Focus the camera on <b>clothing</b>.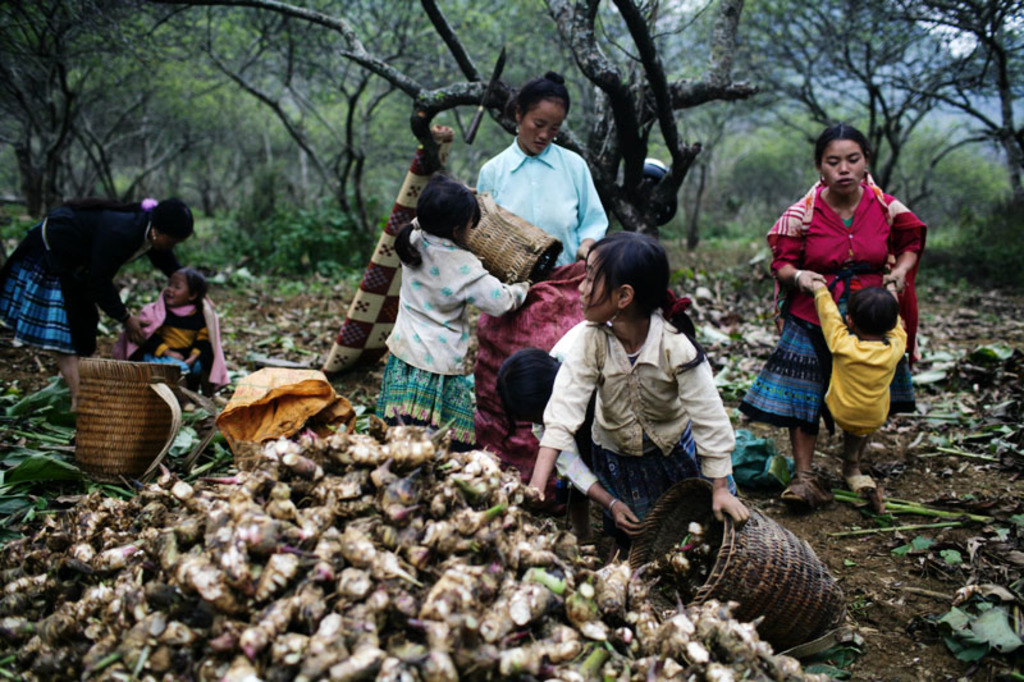
Focus region: box(814, 280, 909, 447).
